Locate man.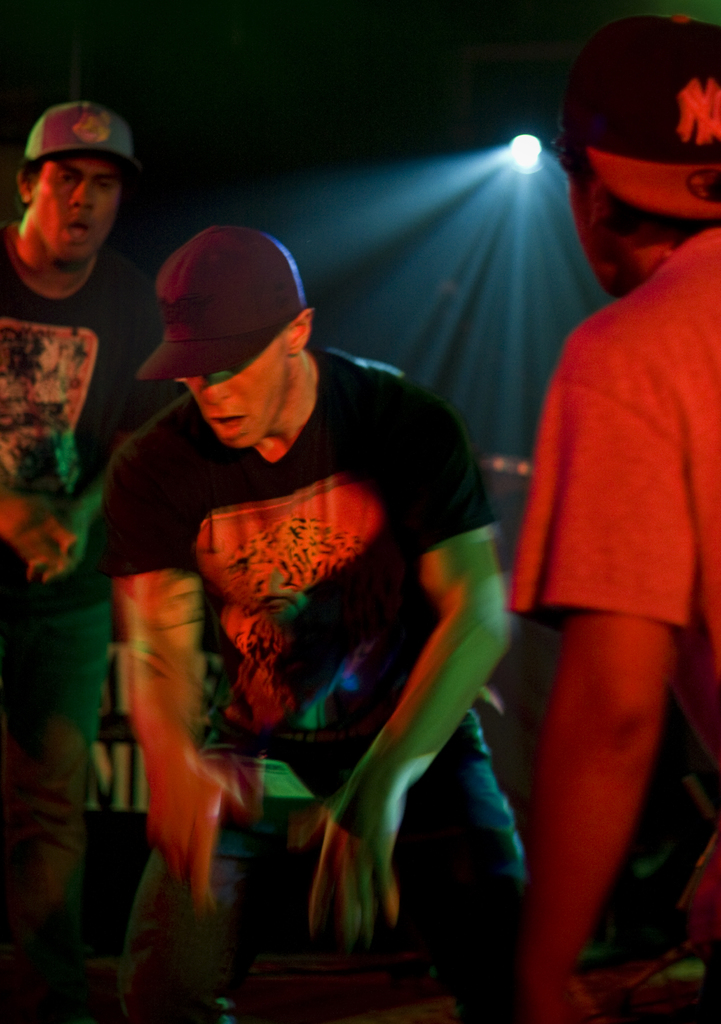
Bounding box: bbox=(69, 209, 532, 1003).
